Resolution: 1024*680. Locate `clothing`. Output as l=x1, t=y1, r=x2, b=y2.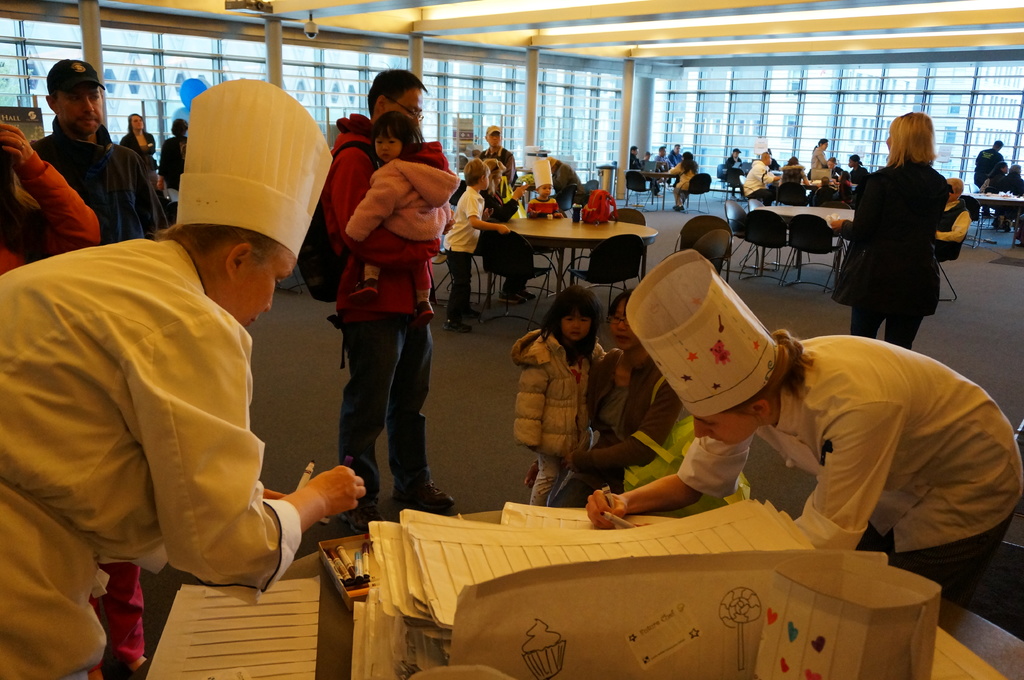
l=556, t=336, r=691, b=493.
